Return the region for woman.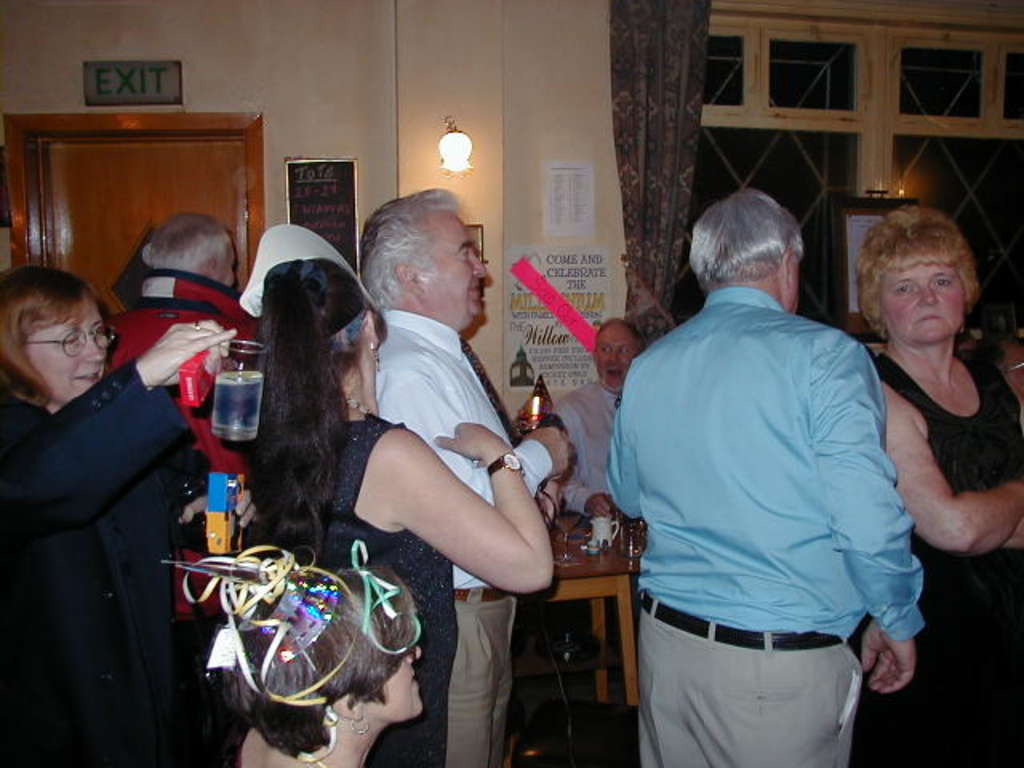
l=846, t=202, r=1022, b=766.
